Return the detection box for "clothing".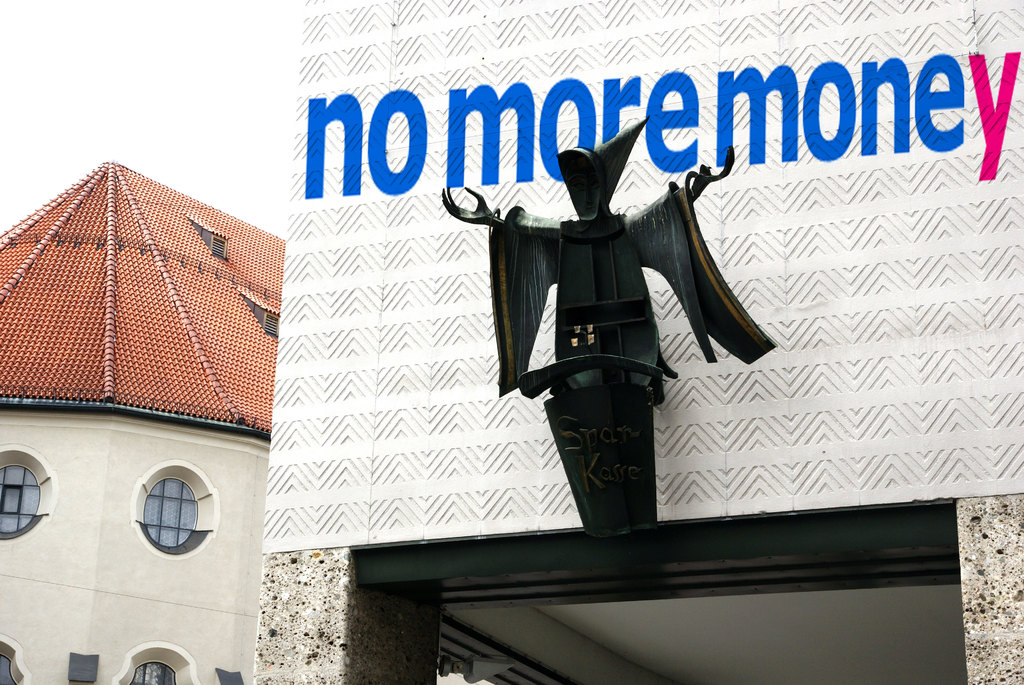
{"left": 485, "top": 207, "right": 774, "bottom": 400}.
